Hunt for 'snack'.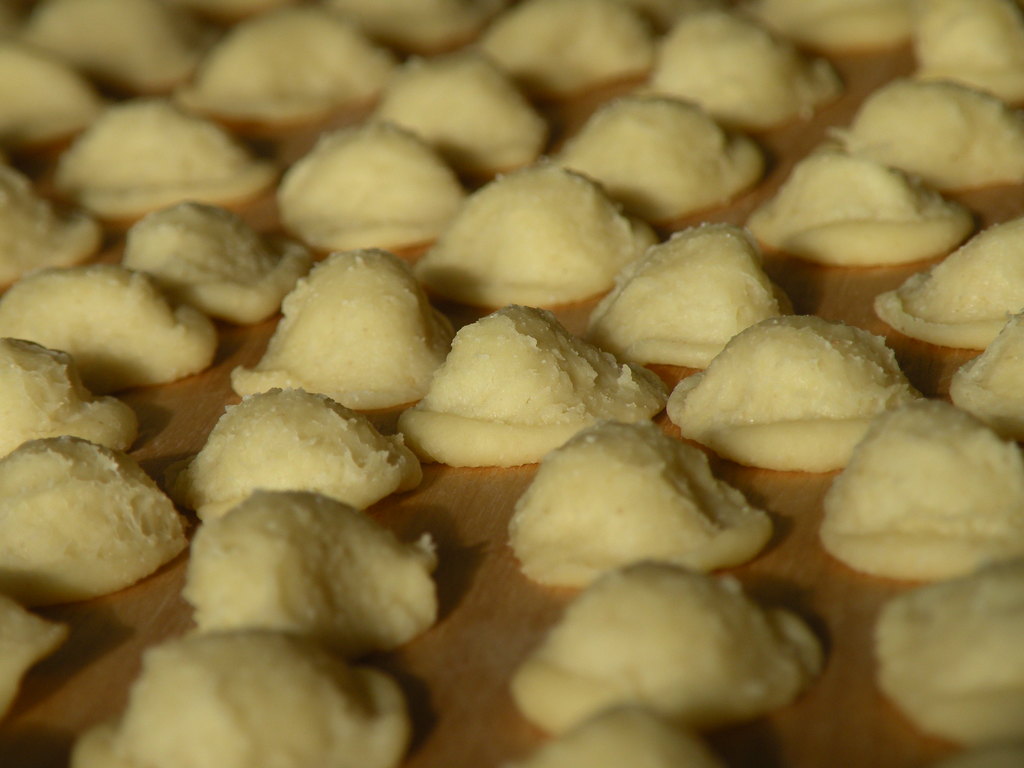
Hunted down at 509/413/789/575.
